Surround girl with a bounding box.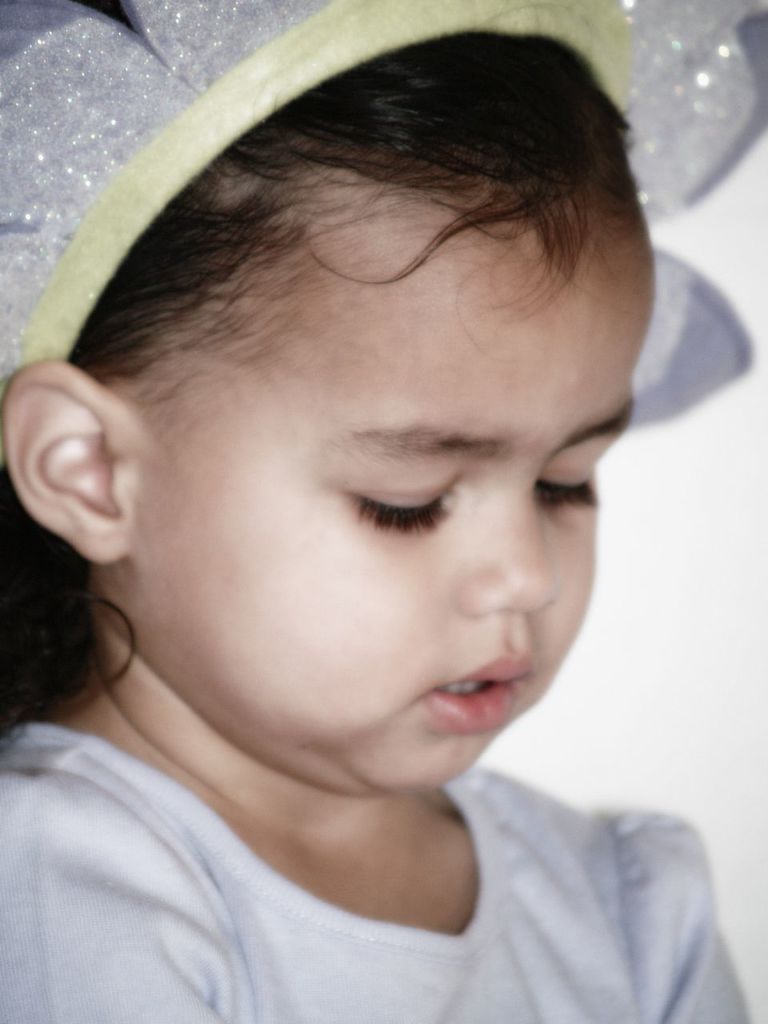
l=0, t=0, r=766, b=1020.
